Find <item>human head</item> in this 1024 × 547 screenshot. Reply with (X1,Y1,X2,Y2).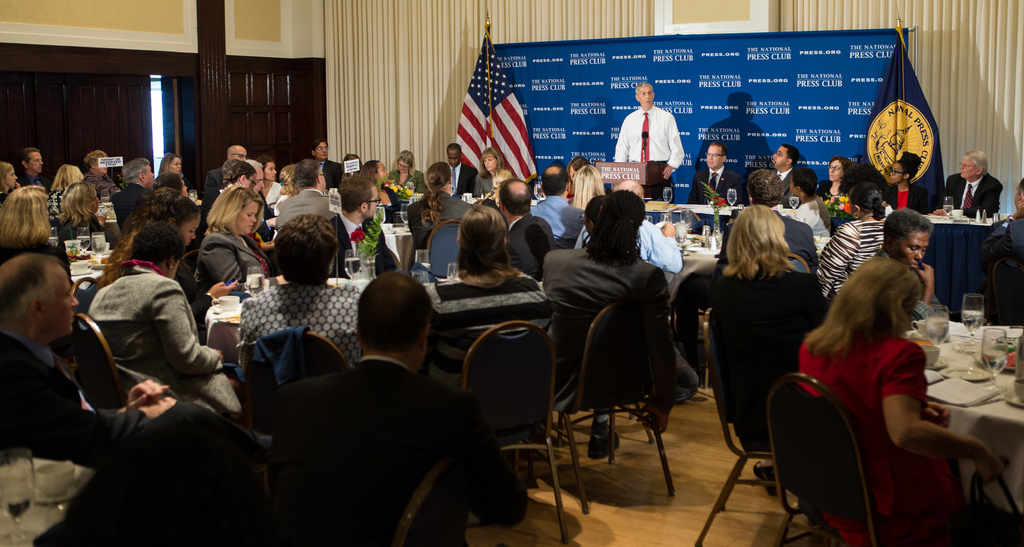
(790,165,816,203).
